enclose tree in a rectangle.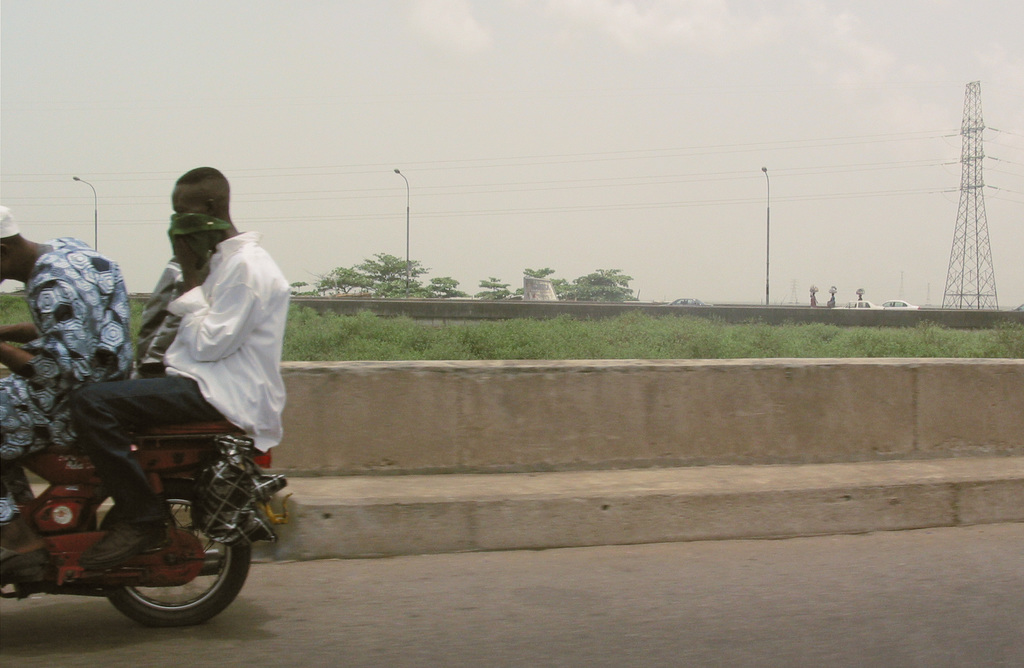
(522, 268, 570, 298).
